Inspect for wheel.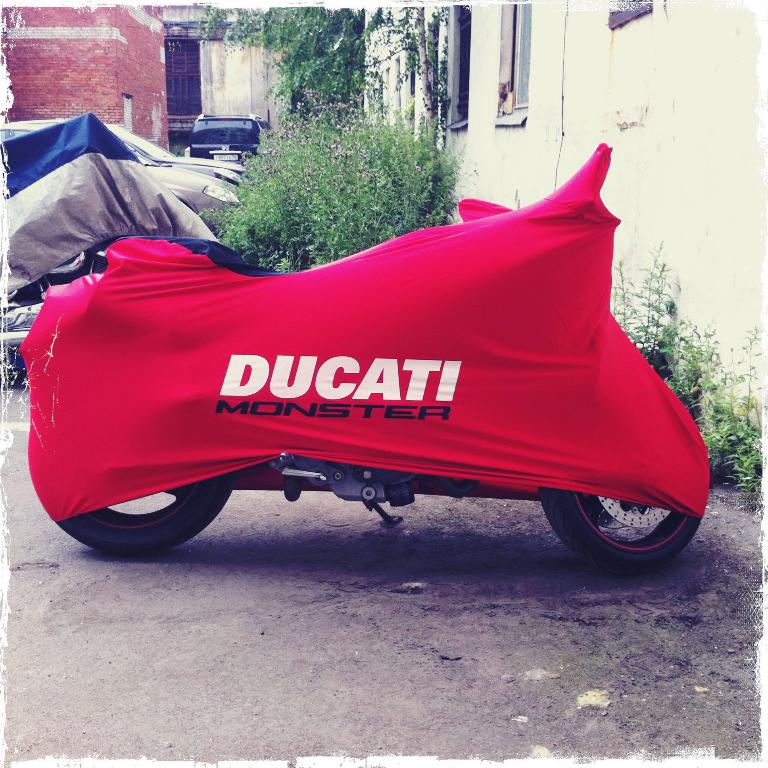
Inspection: 57/474/232/555.
